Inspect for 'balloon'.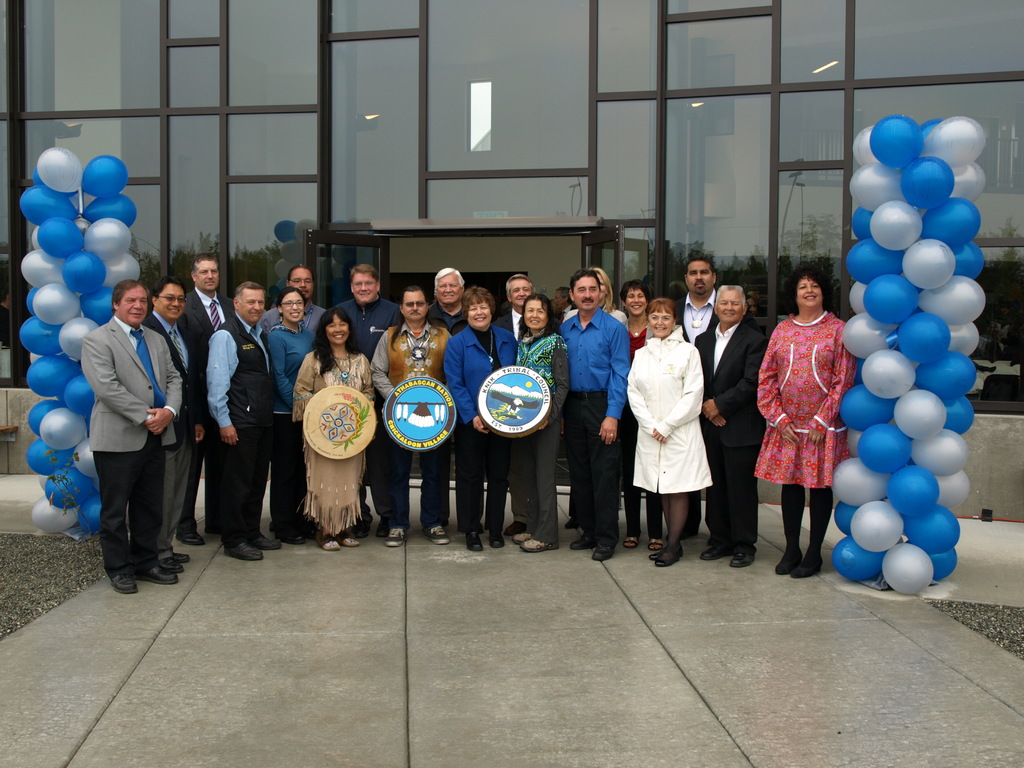
Inspection: 865/273/919/322.
